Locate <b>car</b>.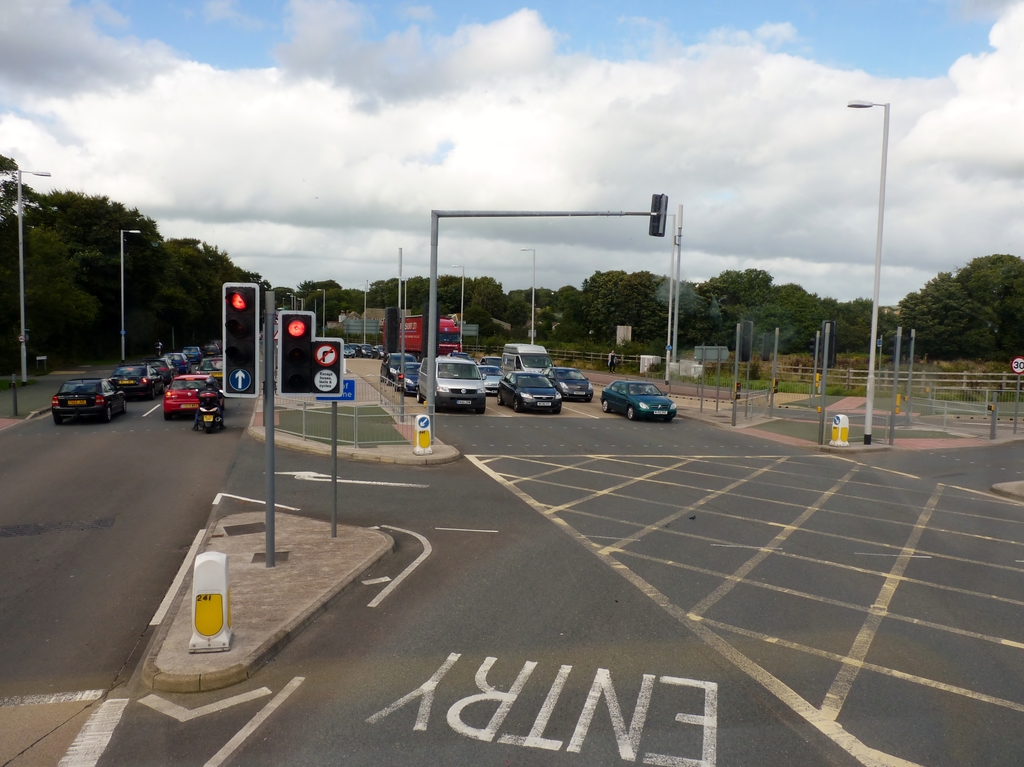
Bounding box: rect(602, 382, 678, 420).
